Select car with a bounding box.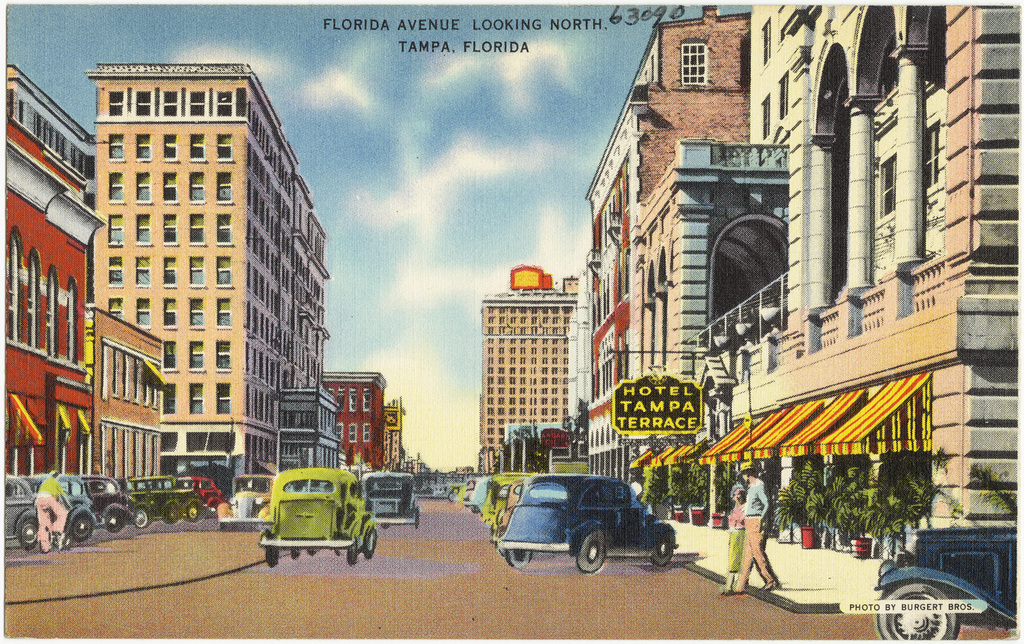
bbox=[177, 475, 214, 521].
